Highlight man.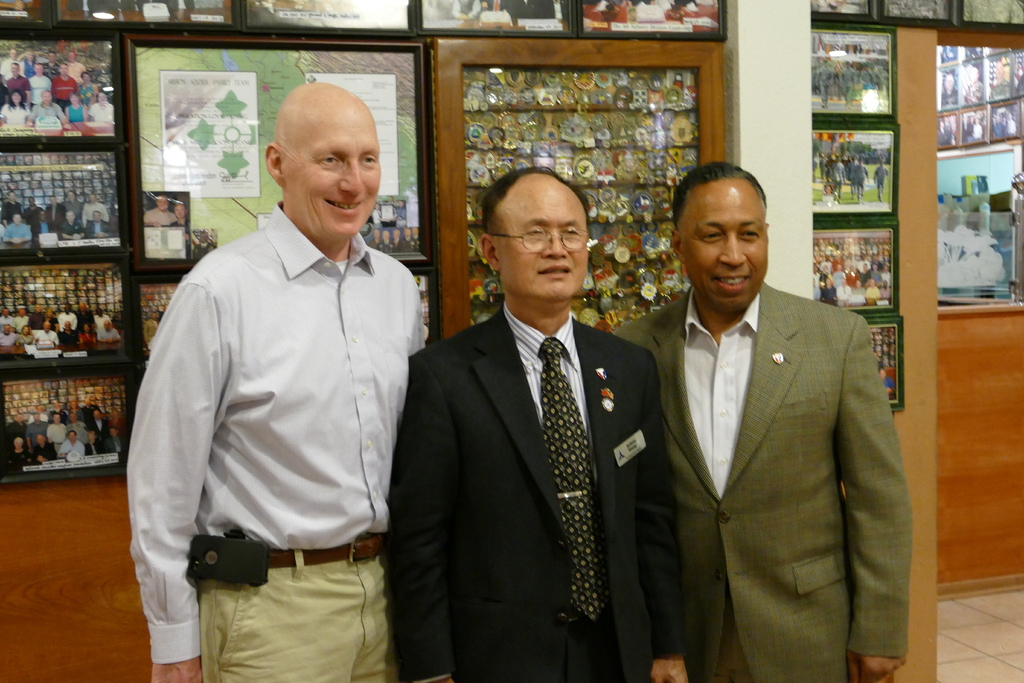
Highlighted region: 961:117:970:143.
